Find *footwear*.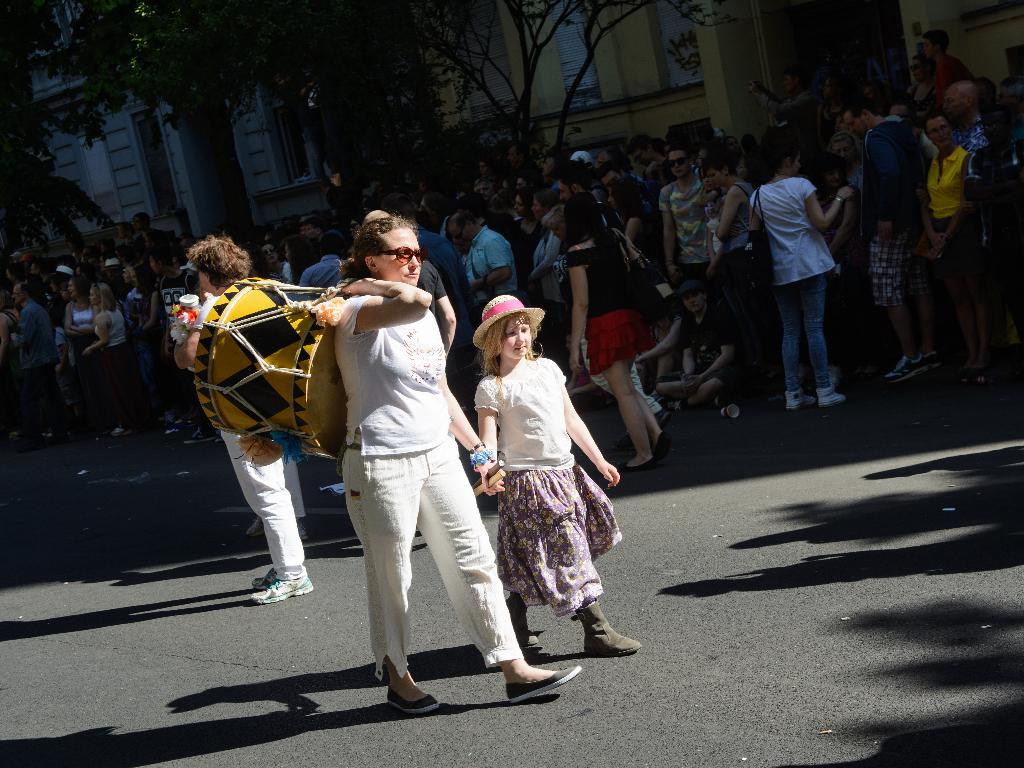
BBox(569, 598, 643, 658).
